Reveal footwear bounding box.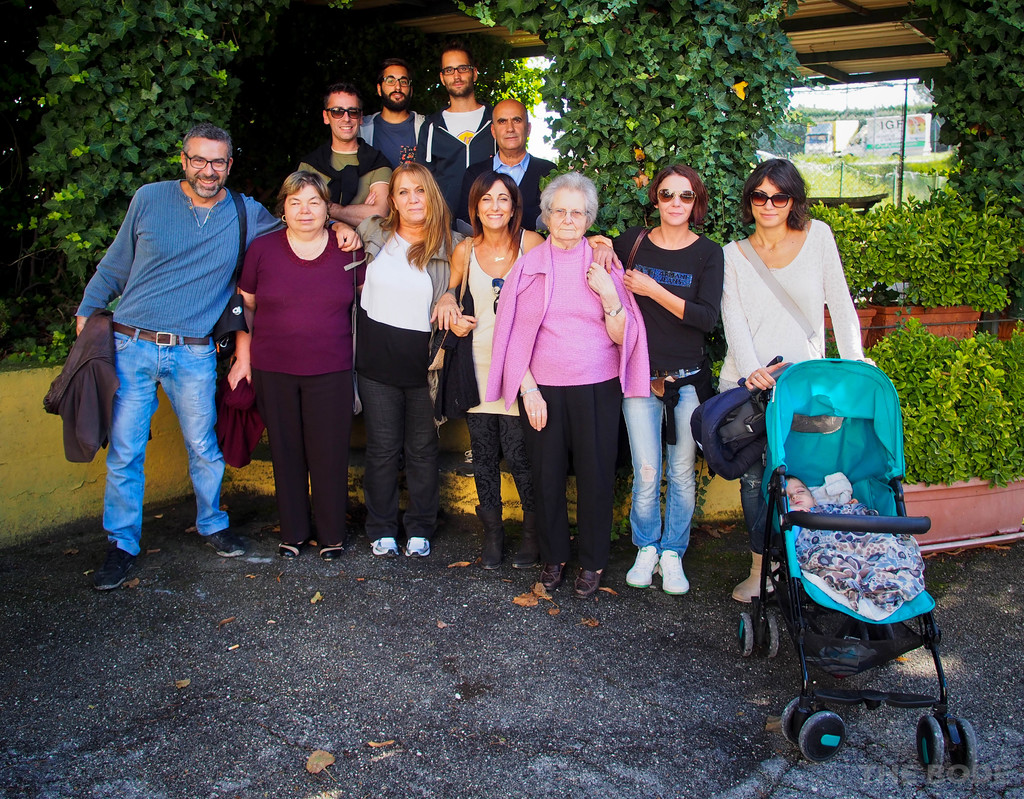
Revealed: Rect(369, 536, 403, 558).
